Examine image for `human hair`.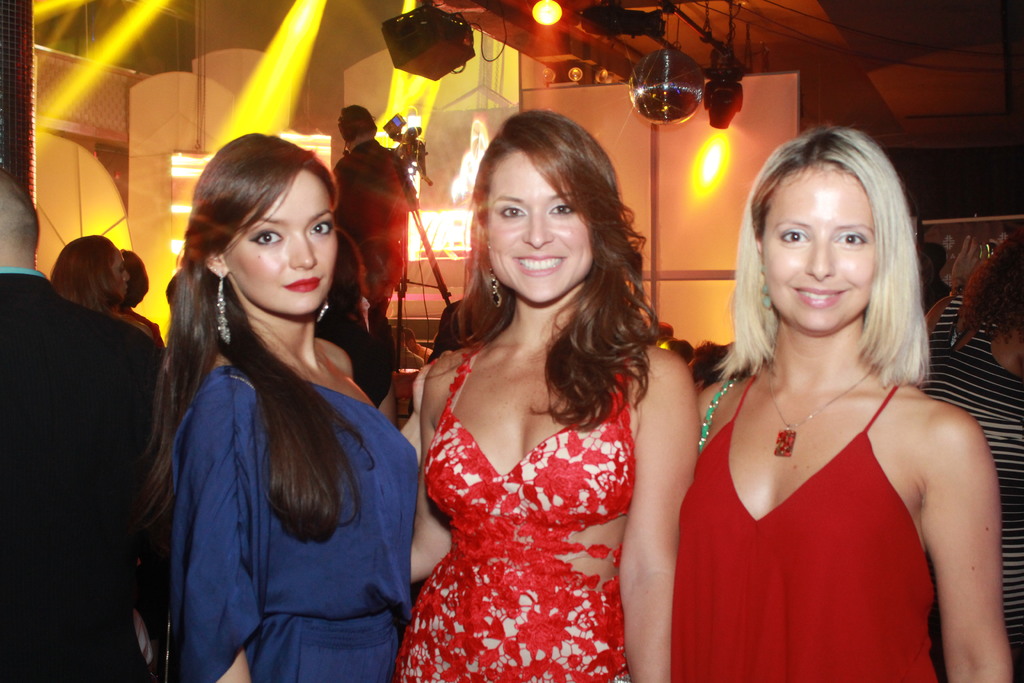
Examination result: 49,233,126,316.
